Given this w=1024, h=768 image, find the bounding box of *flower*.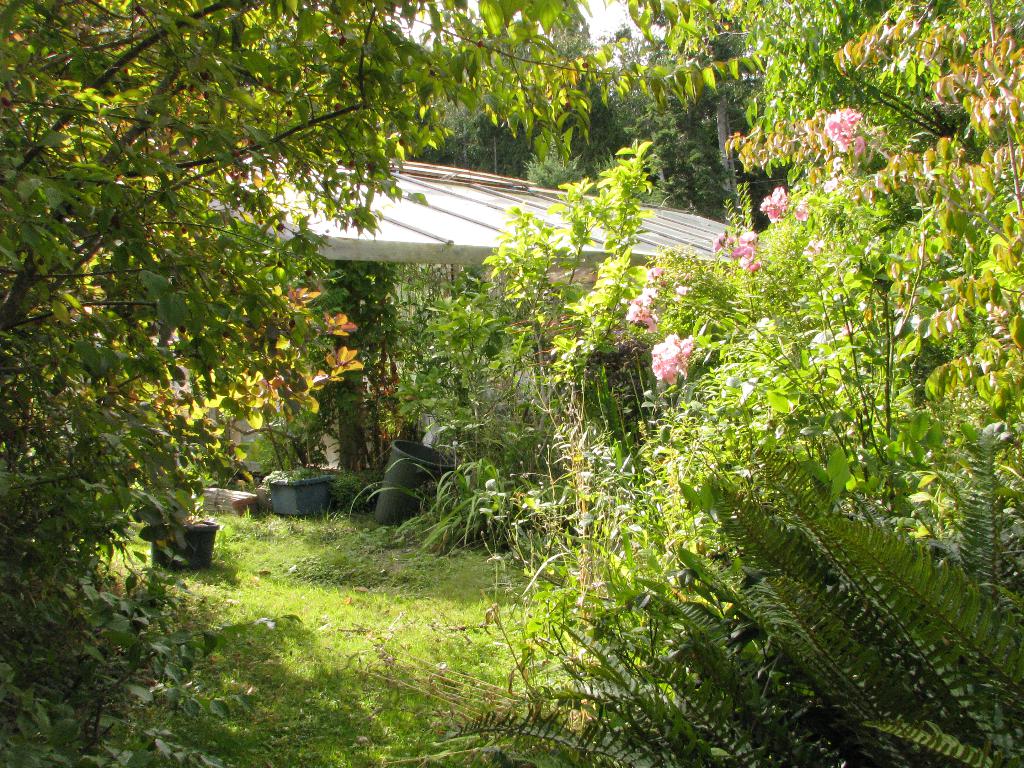
[x1=622, y1=260, x2=668, y2=326].
